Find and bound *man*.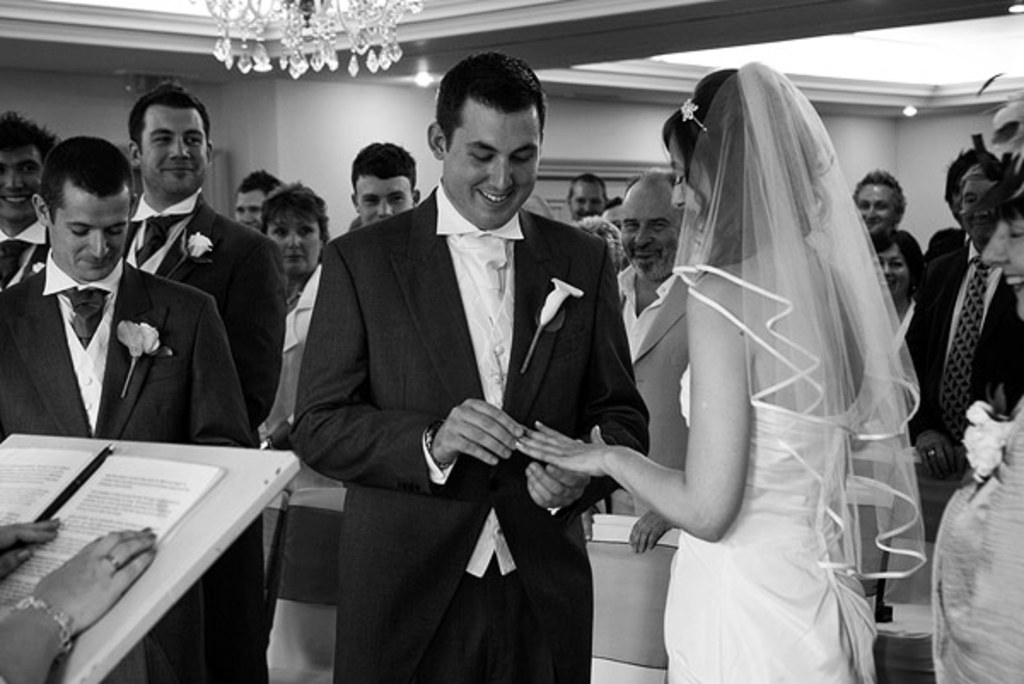
Bound: (left=567, top=167, right=611, bottom=222).
